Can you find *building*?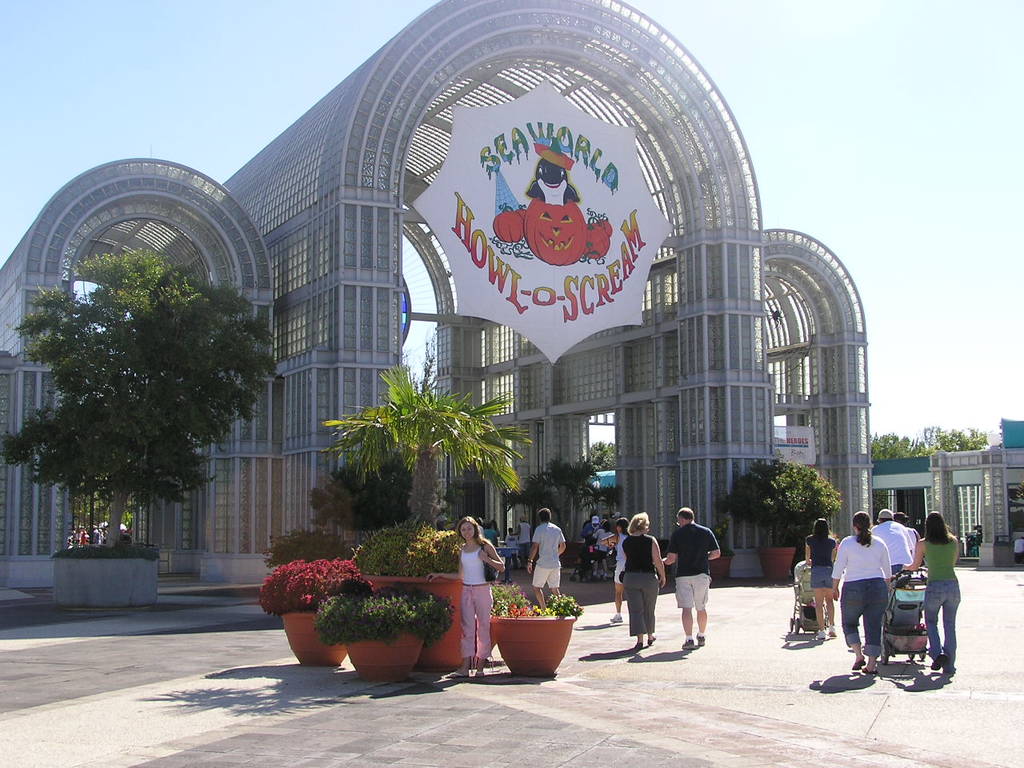
Yes, bounding box: l=879, t=418, r=1023, b=538.
